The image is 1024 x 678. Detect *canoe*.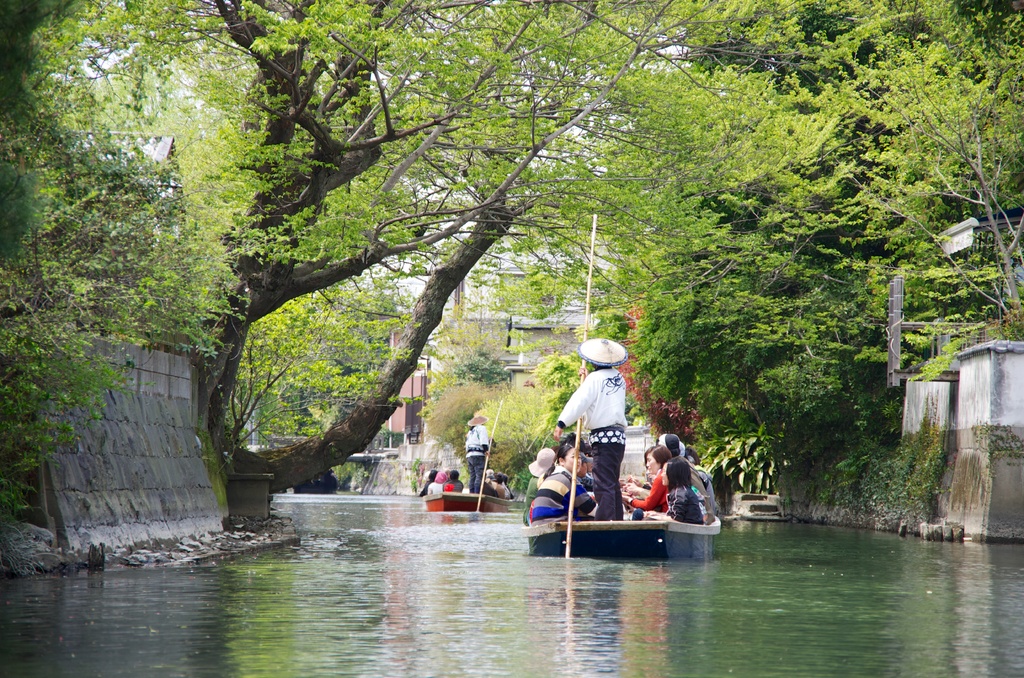
Detection: 426 492 518 513.
